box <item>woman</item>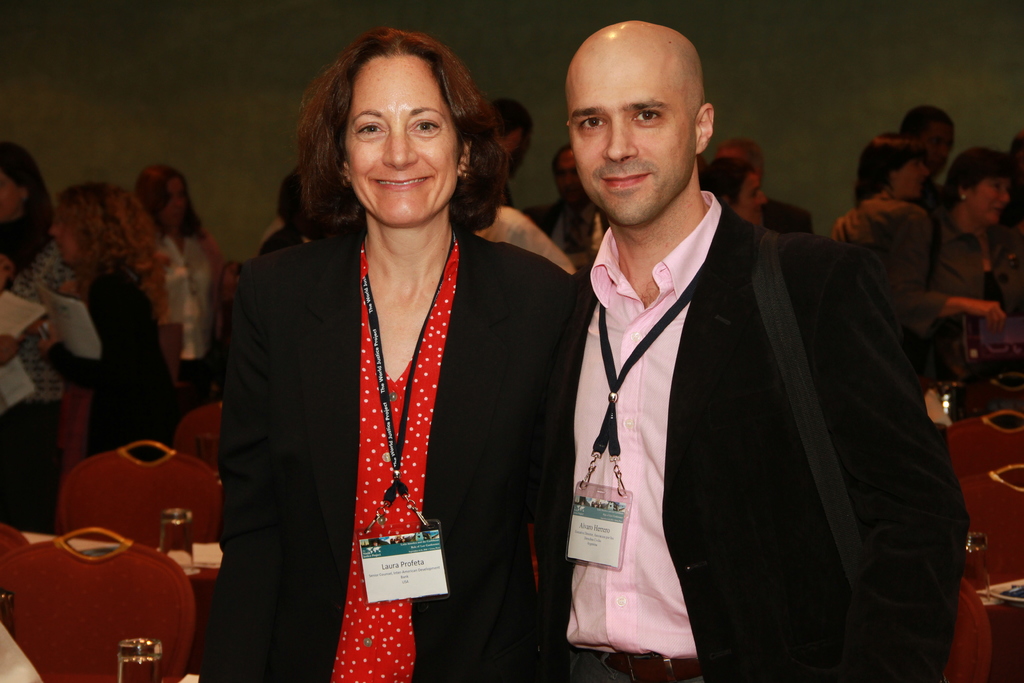
select_region(45, 176, 184, 477)
